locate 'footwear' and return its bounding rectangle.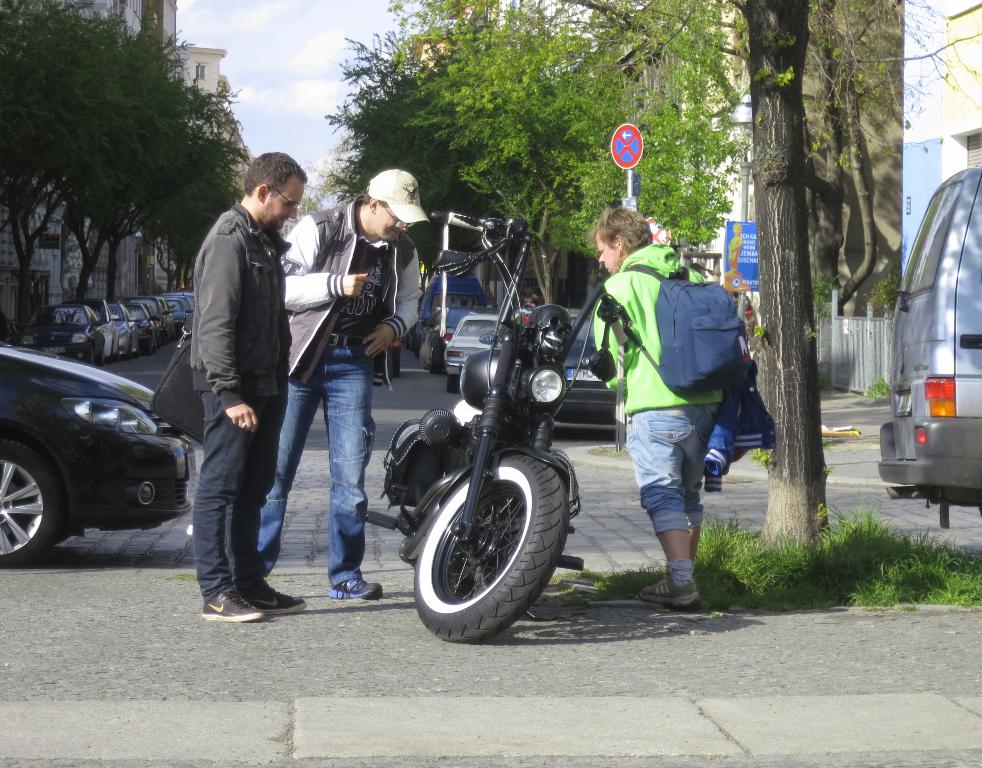
locate(239, 577, 306, 615).
